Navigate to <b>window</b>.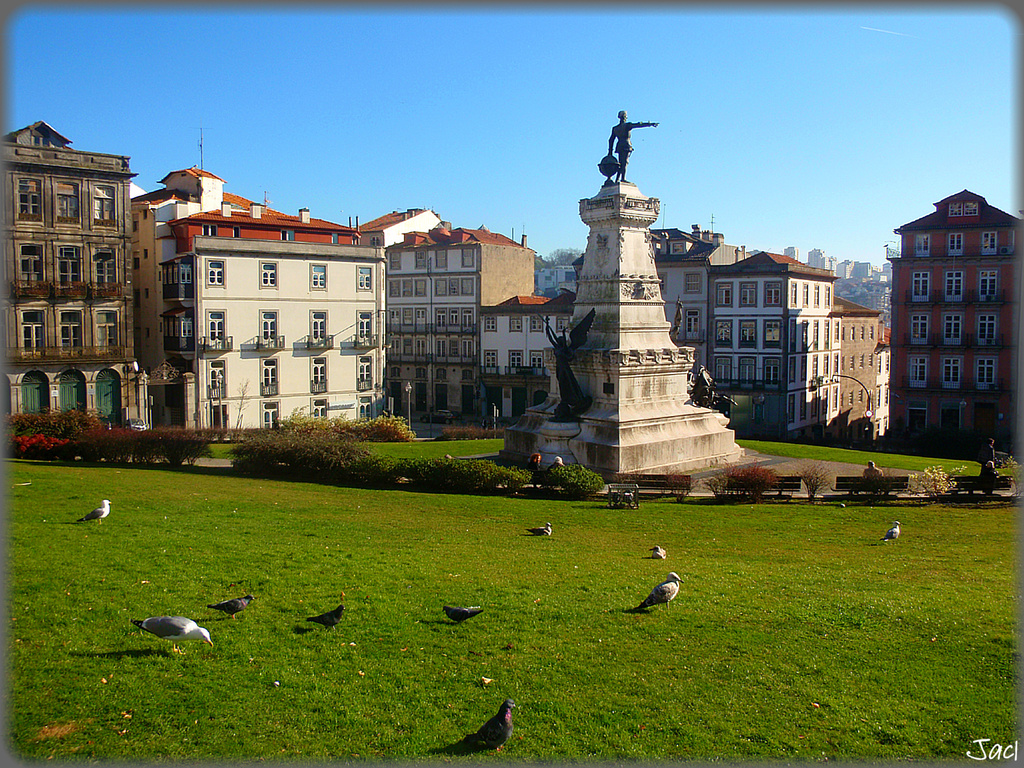
Navigation target: x1=975, y1=360, x2=996, y2=388.
